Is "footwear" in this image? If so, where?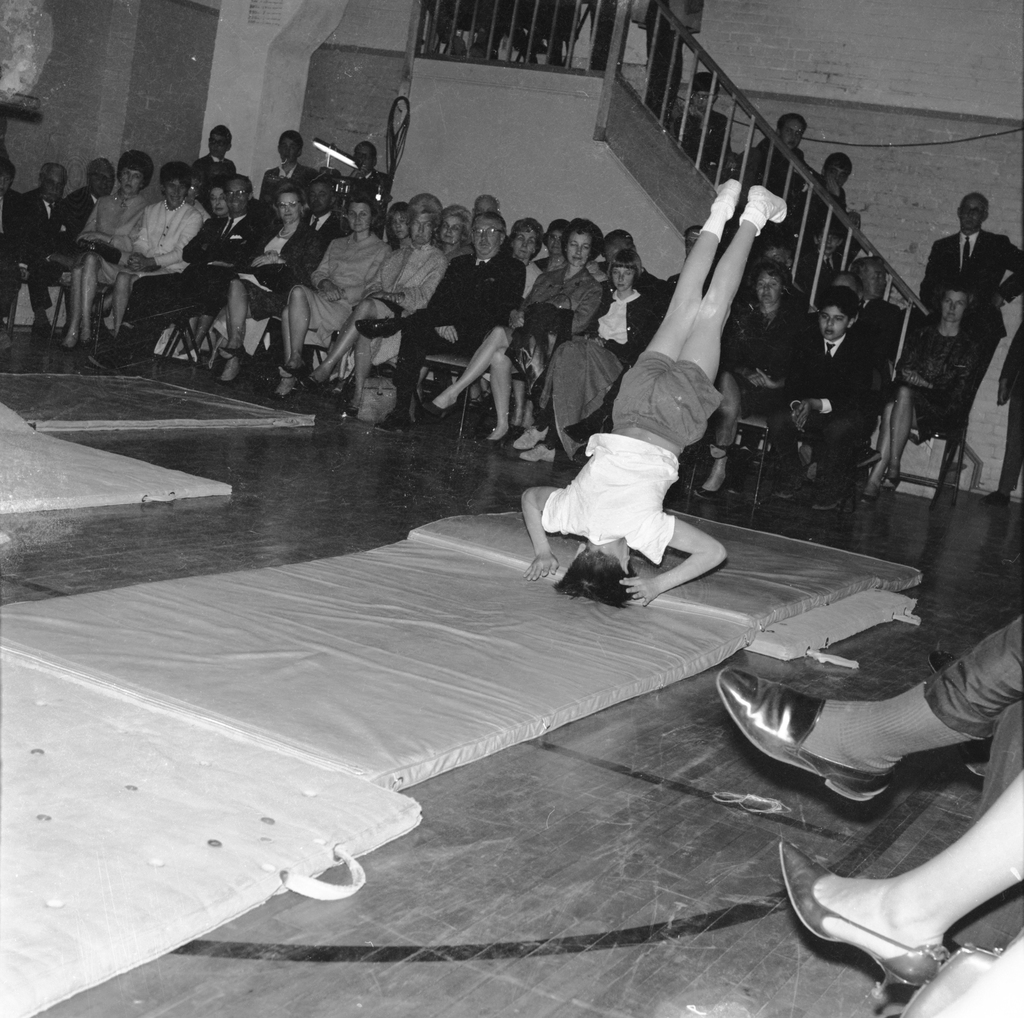
Yes, at left=813, top=474, right=849, bottom=514.
